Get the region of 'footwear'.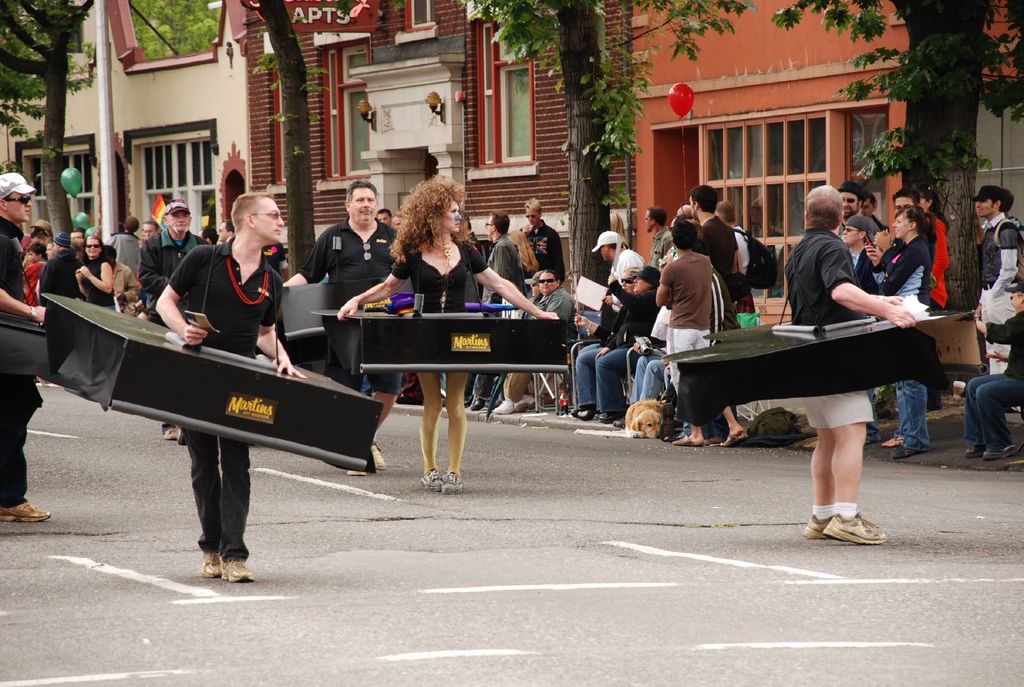
(x1=879, y1=438, x2=902, y2=445).
